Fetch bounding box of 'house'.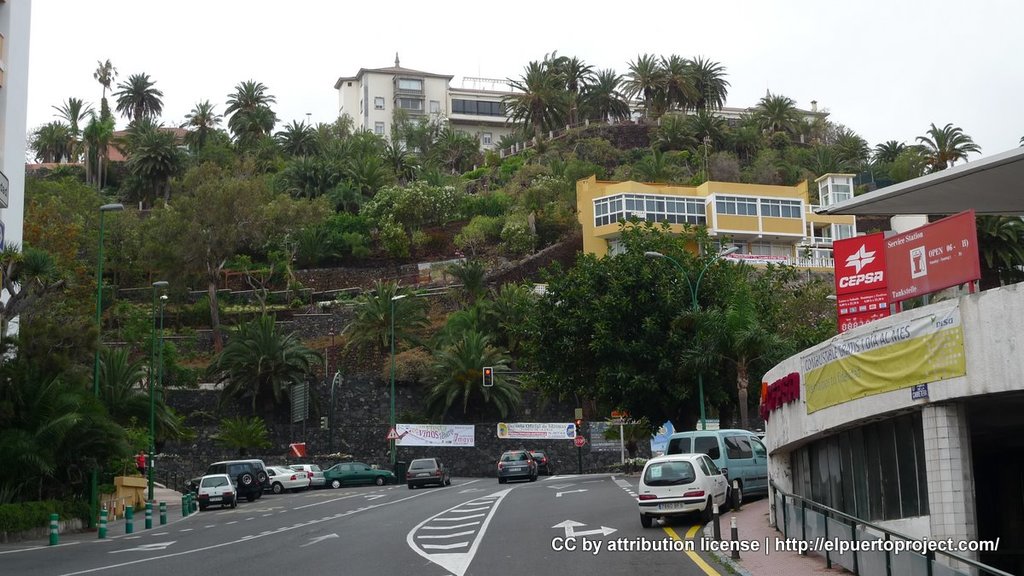
Bbox: detection(317, 44, 540, 139).
